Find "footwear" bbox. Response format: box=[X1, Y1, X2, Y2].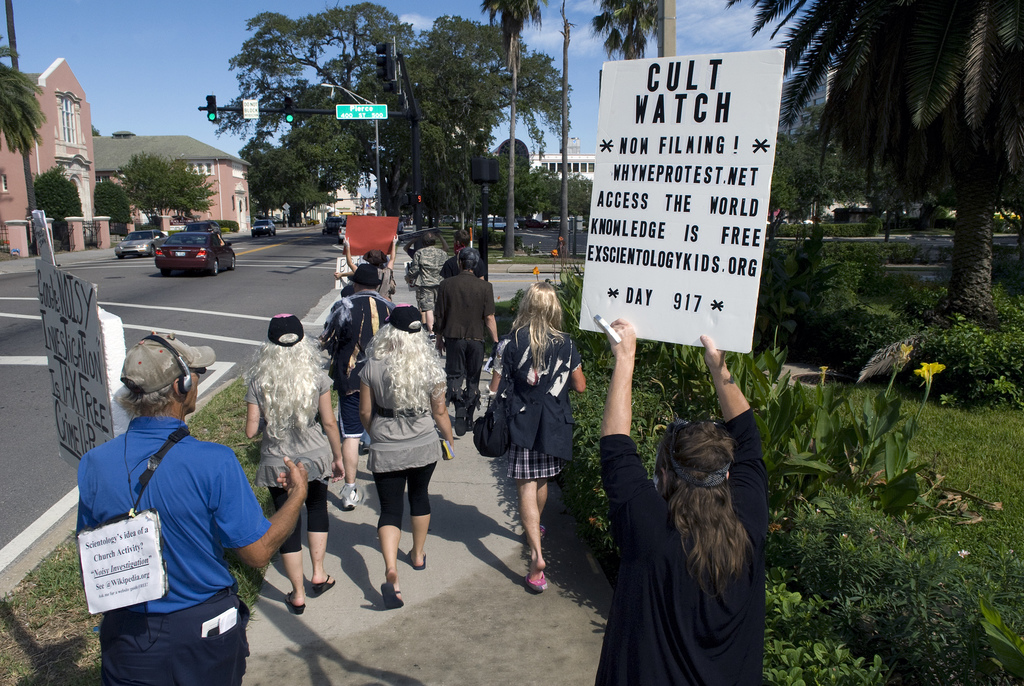
box=[535, 525, 552, 537].
